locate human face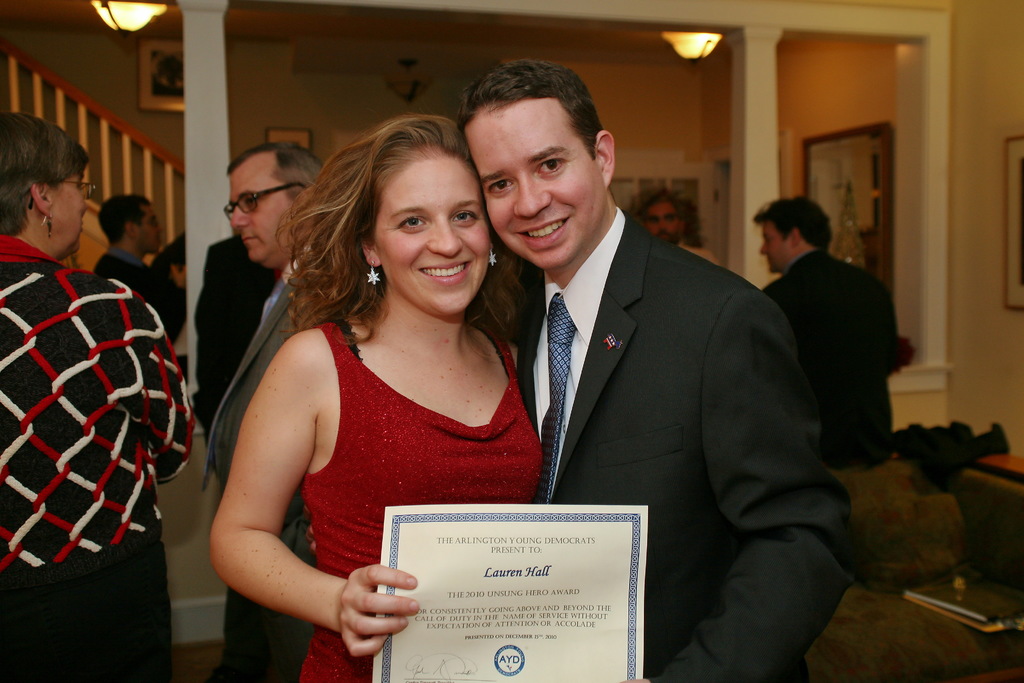
select_region(377, 158, 488, 310)
